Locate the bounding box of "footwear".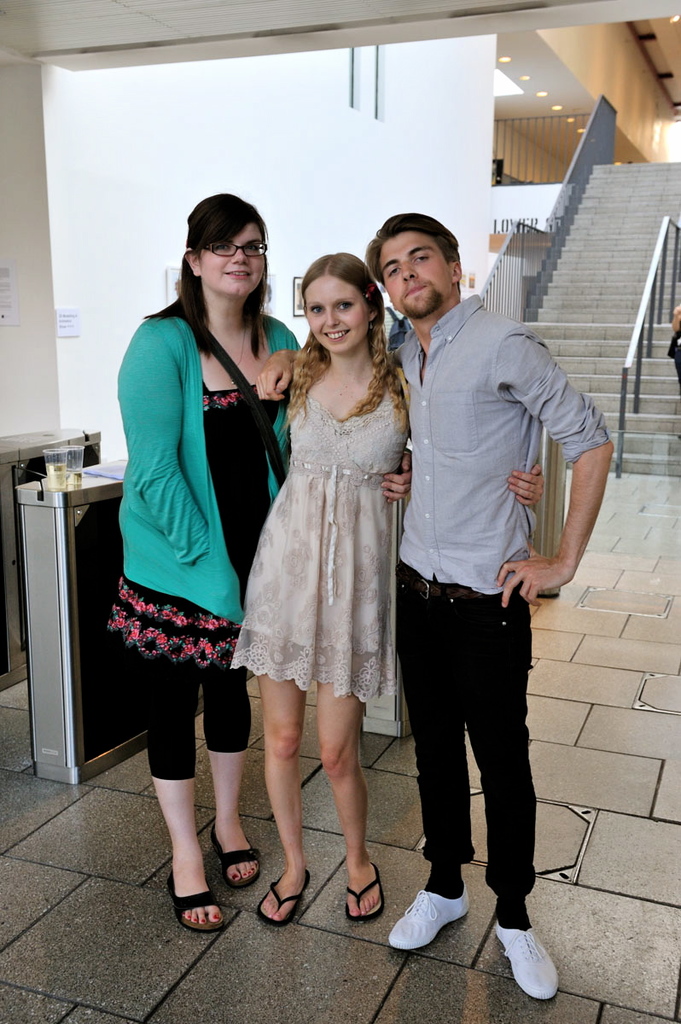
Bounding box: rect(498, 917, 569, 1011).
